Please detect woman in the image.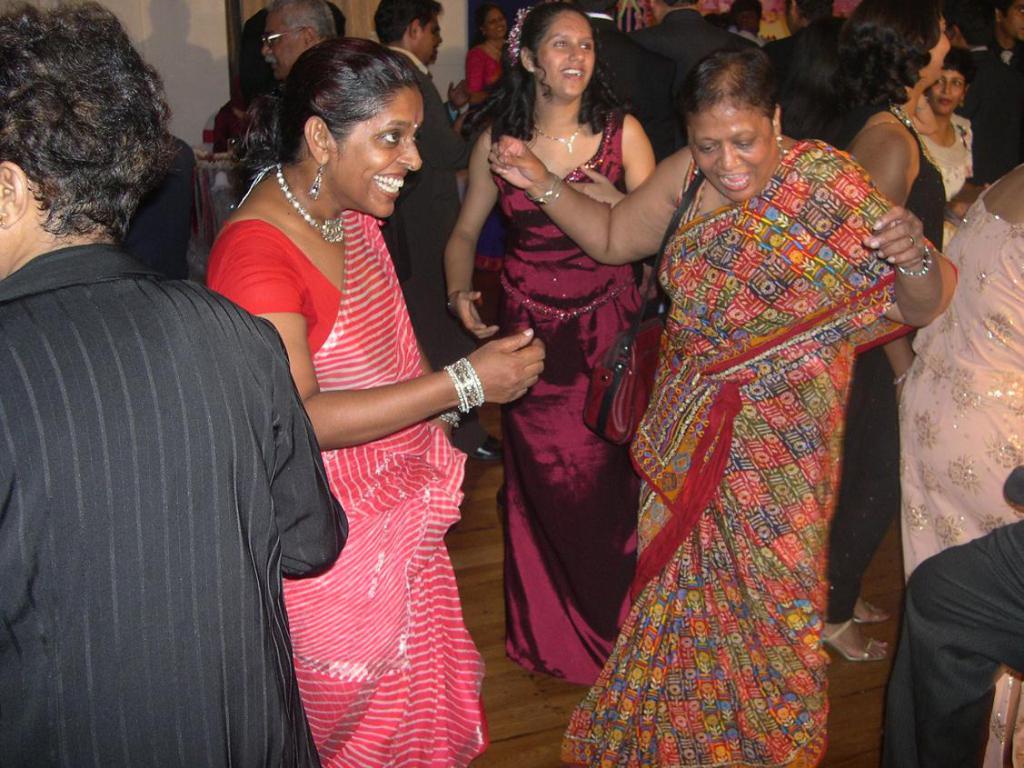
bbox=(440, 0, 657, 691).
